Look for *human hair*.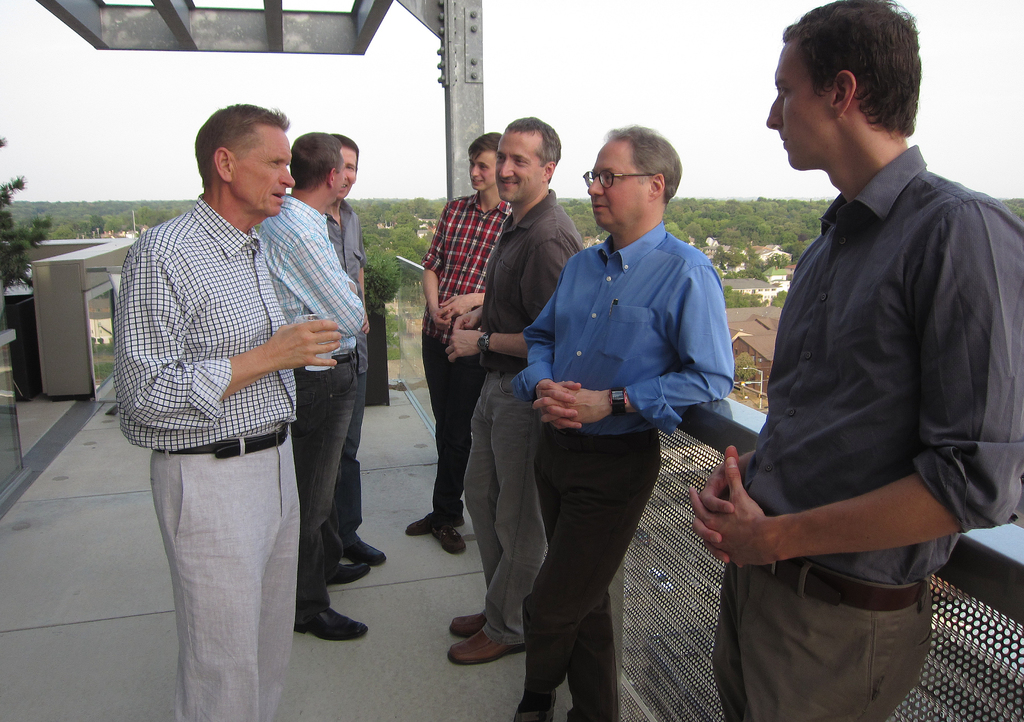
Found: 602 123 682 204.
